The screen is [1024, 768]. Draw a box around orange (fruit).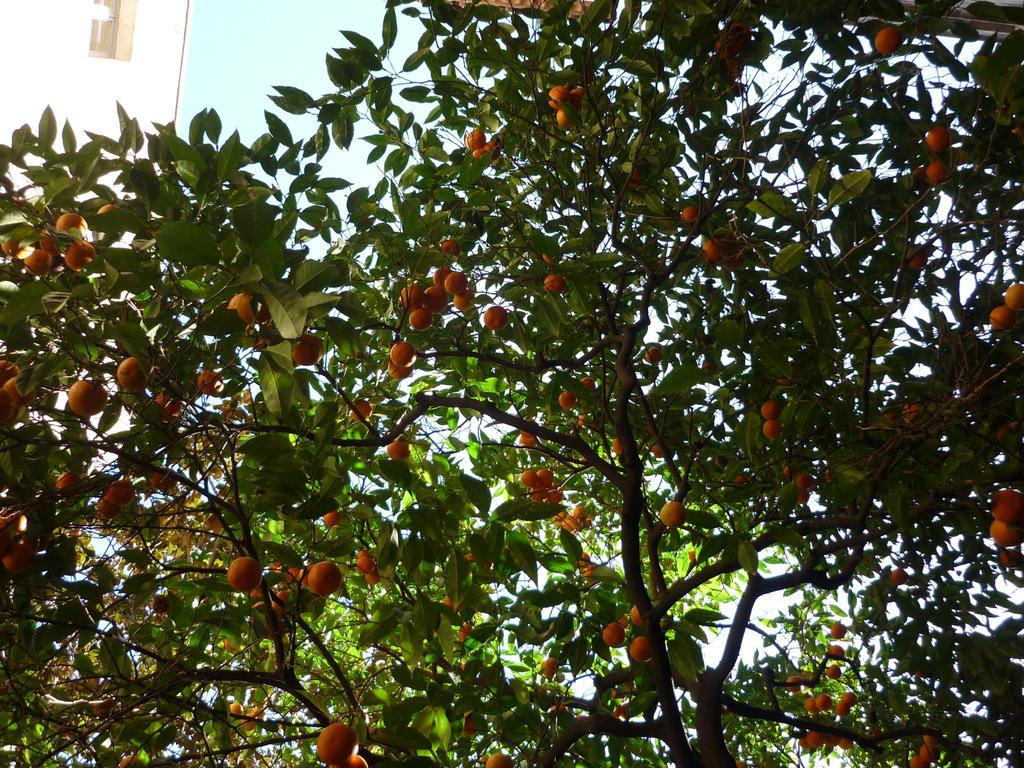
[x1=230, y1=556, x2=252, y2=593].
